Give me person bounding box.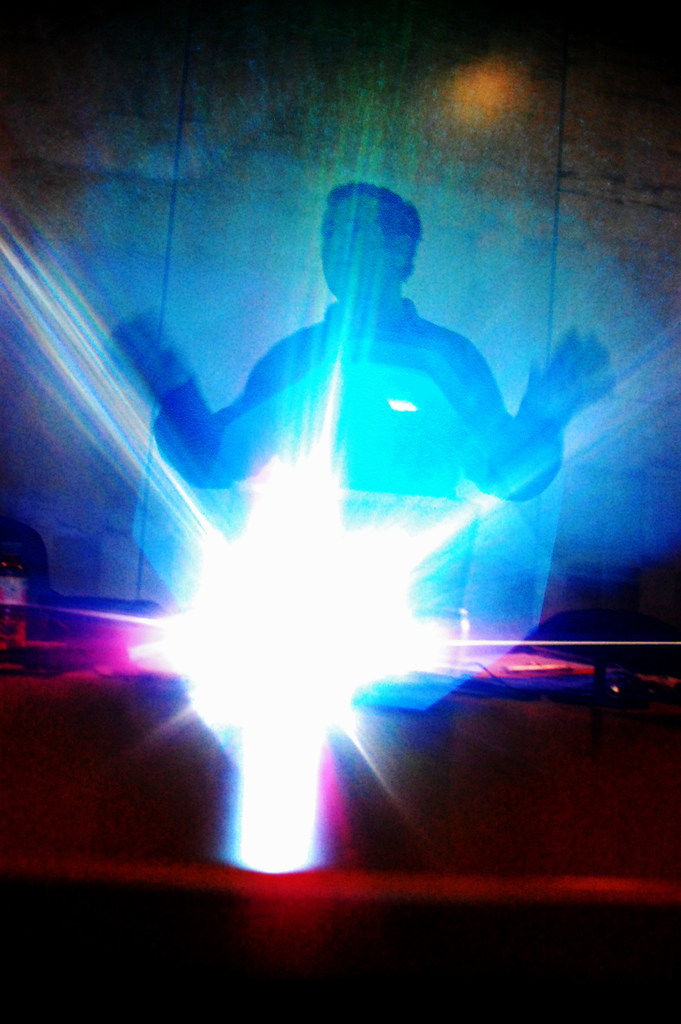
pyautogui.locateOnScreen(94, 181, 636, 639).
